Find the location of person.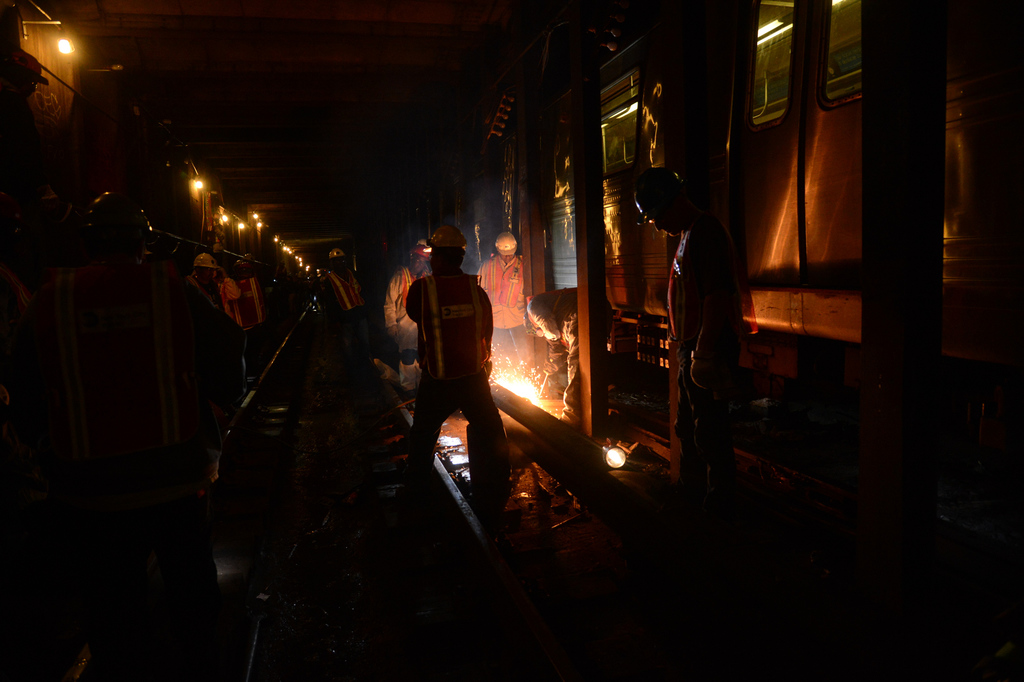
Location: {"x1": 474, "y1": 225, "x2": 535, "y2": 383}.
